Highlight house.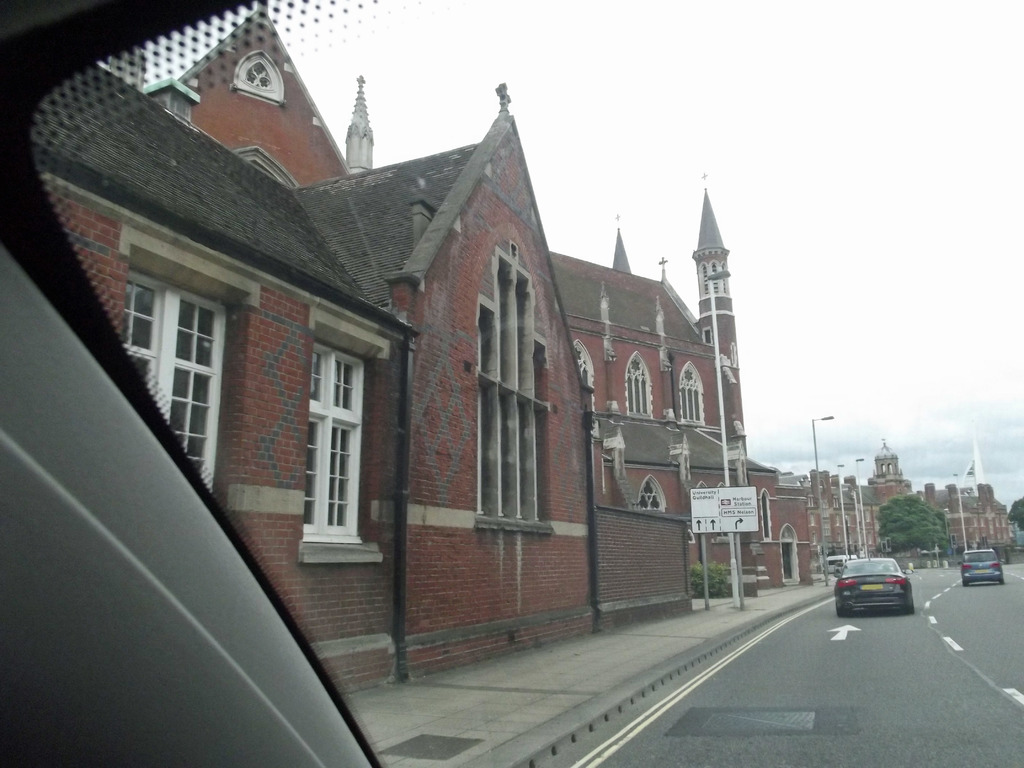
Highlighted region: {"x1": 813, "y1": 435, "x2": 1023, "y2": 589}.
